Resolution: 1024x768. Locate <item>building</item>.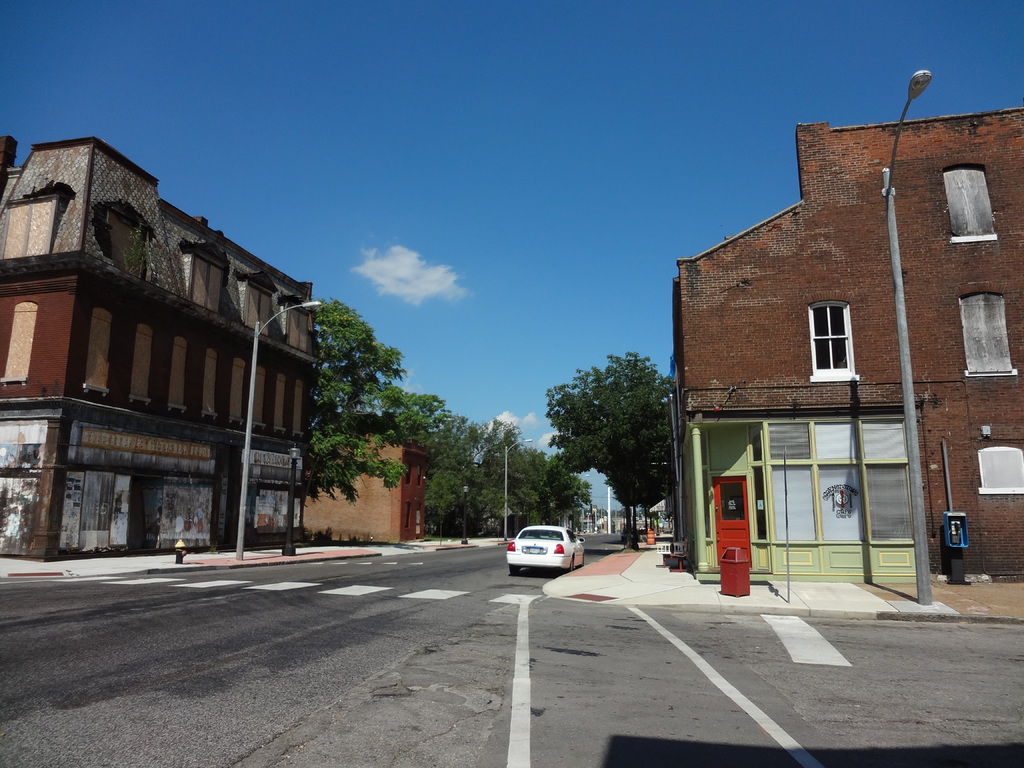
x1=665 y1=106 x2=1023 y2=580.
